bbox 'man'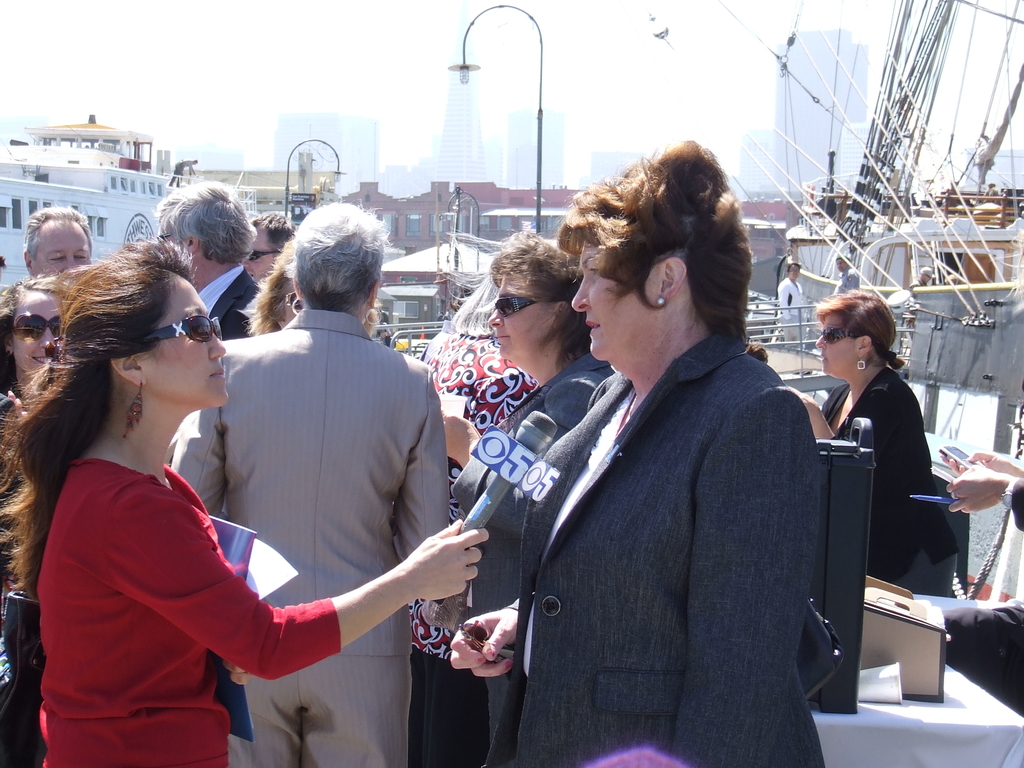
[left=250, top=211, right=300, bottom=285]
